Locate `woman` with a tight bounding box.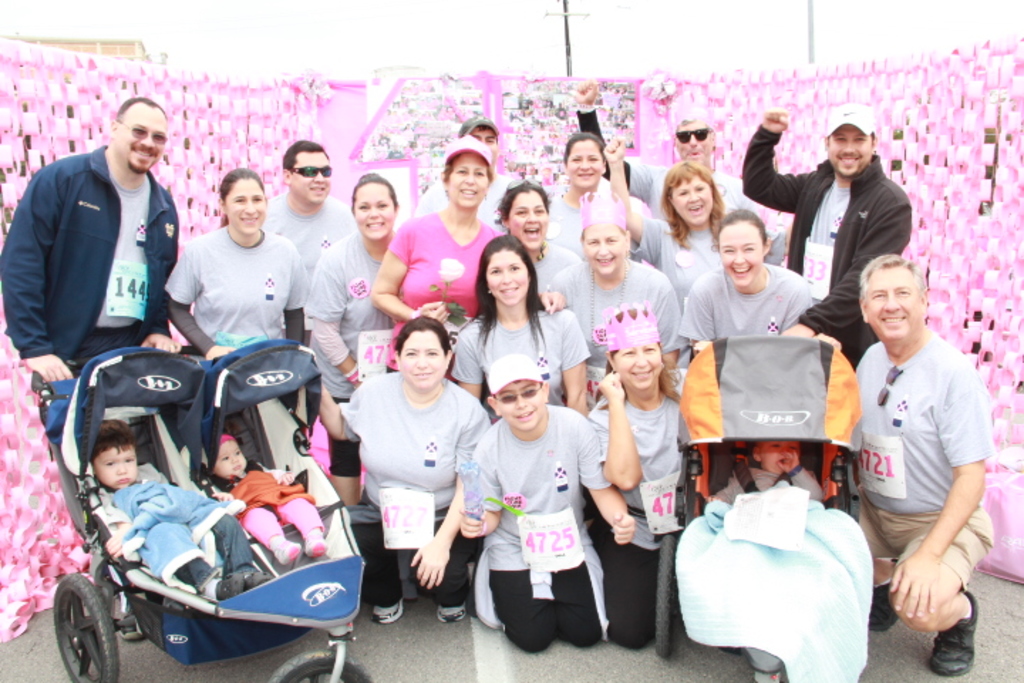
bbox(494, 179, 579, 292).
